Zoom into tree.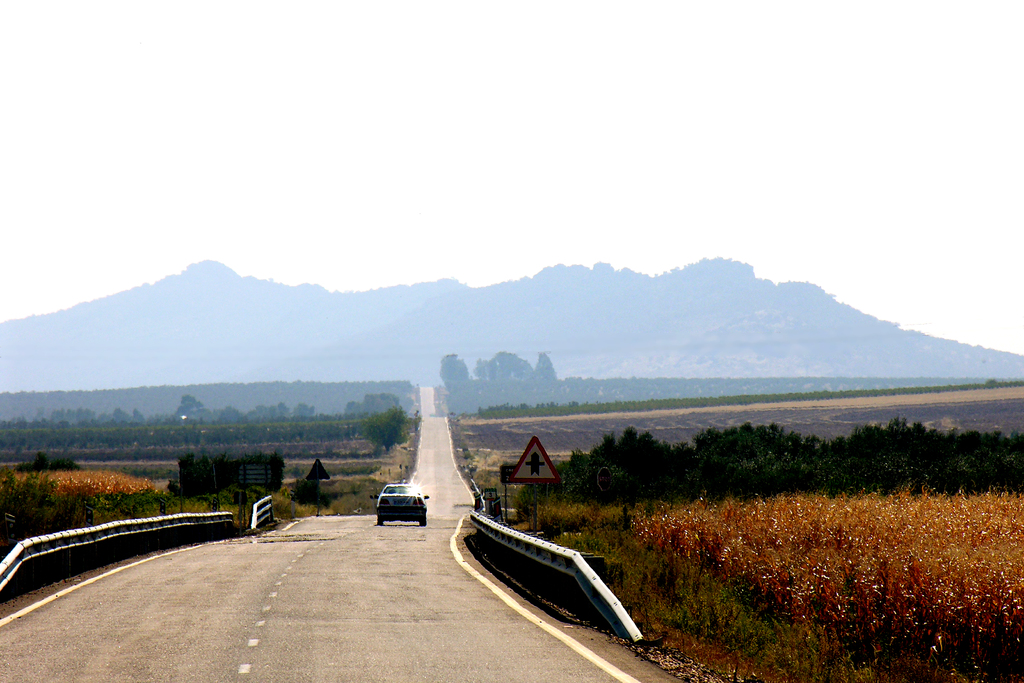
Zoom target: select_region(436, 349, 467, 384).
